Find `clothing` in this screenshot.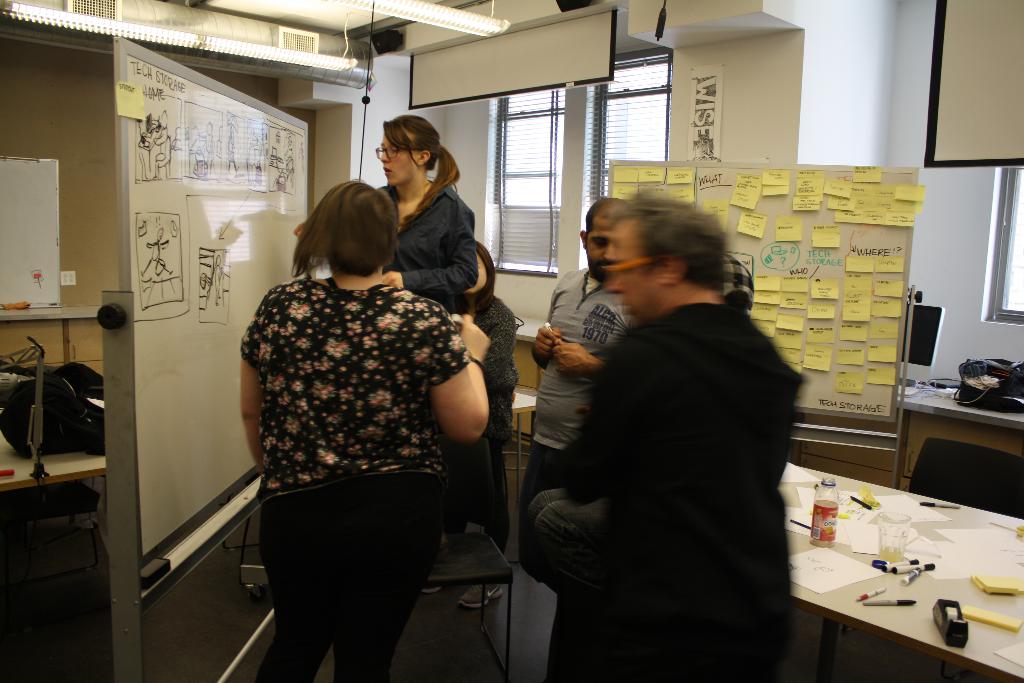
The bounding box for `clothing` is detection(236, 270, 476, 679).
